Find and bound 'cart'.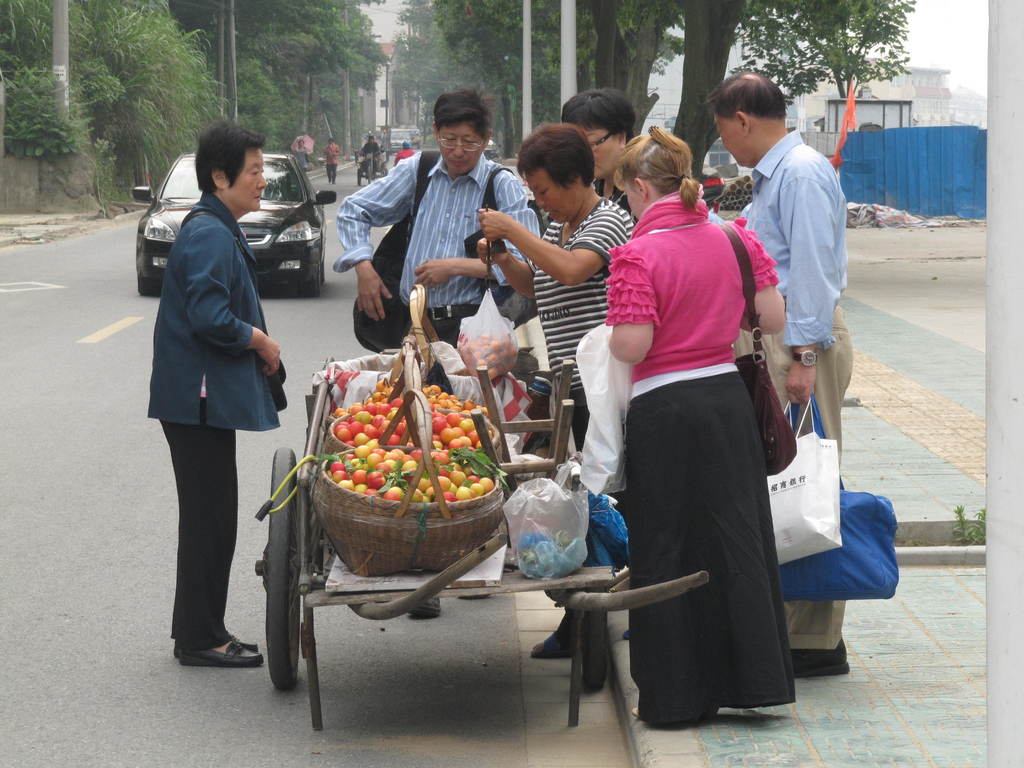
Bound: 355 150 388 185.
